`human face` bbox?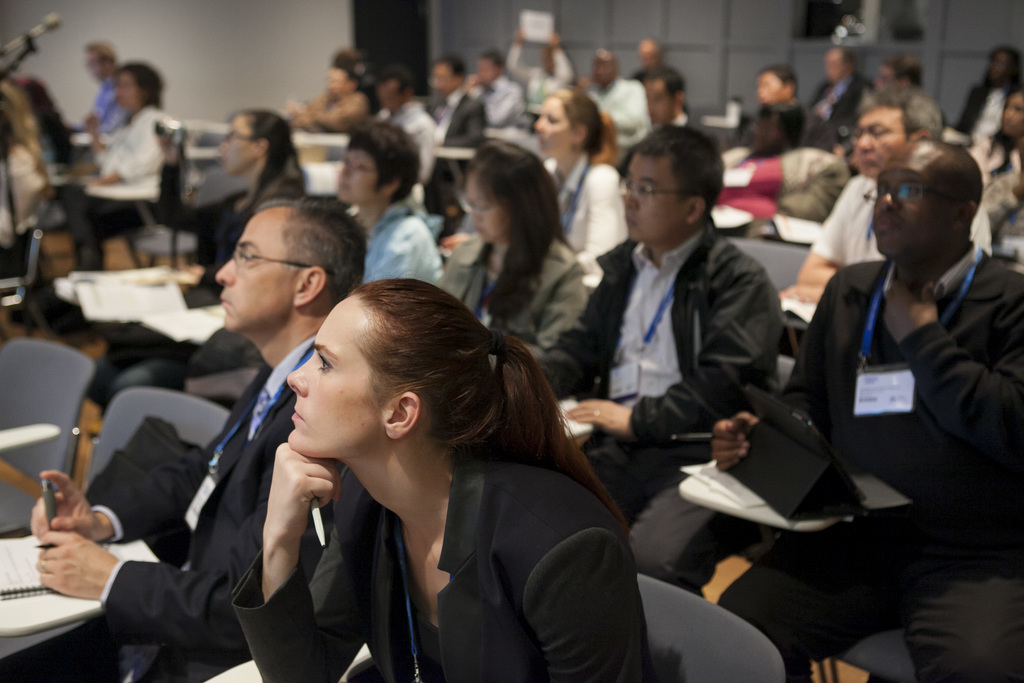
427/63/445/106
